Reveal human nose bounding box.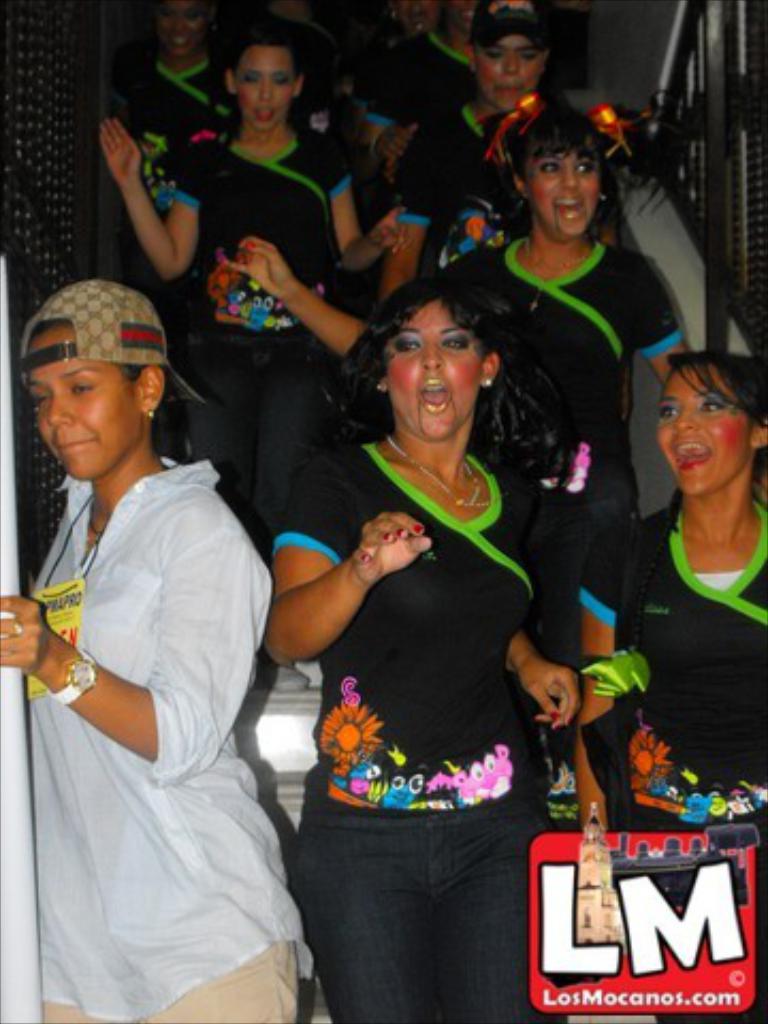
Revealed: <region>565, 164, 578, 181</region>.
